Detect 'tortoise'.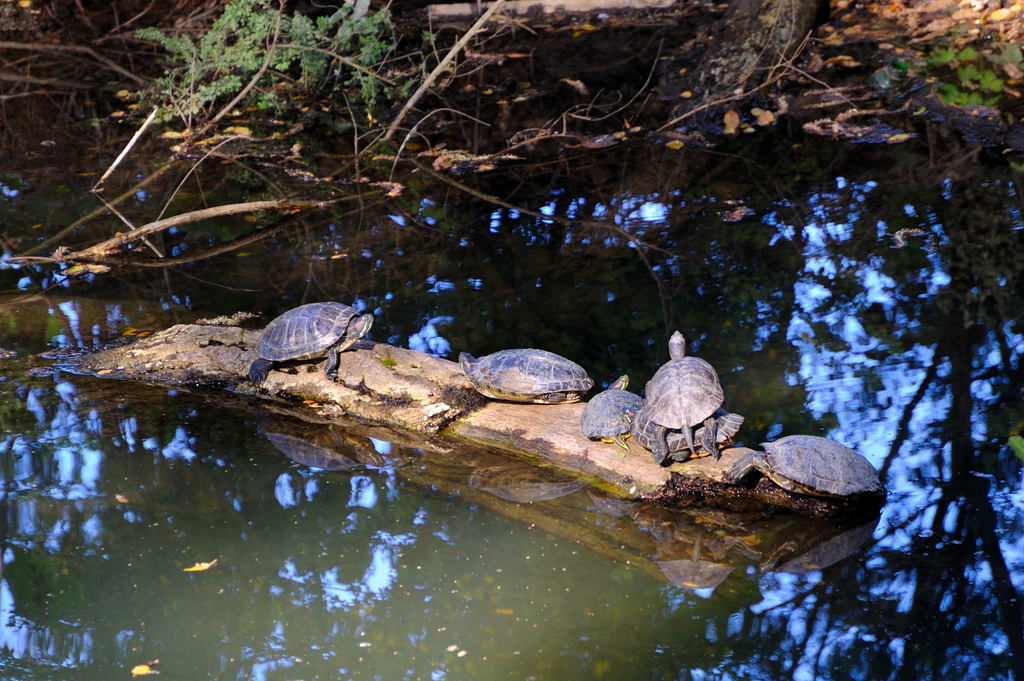
Detected at x1=580, y1=373, x2=641, y2=450.
